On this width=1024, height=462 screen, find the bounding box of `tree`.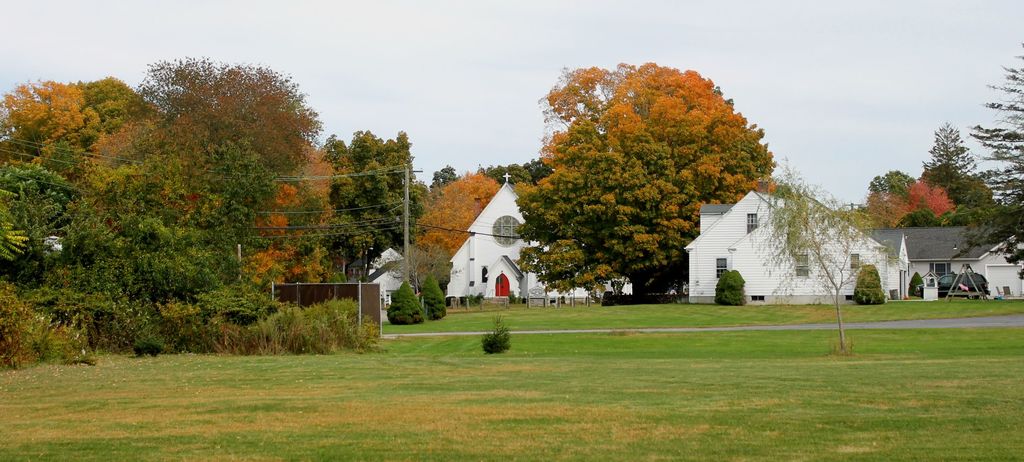
Bounding box: locate(421, 273, 452, 328).
